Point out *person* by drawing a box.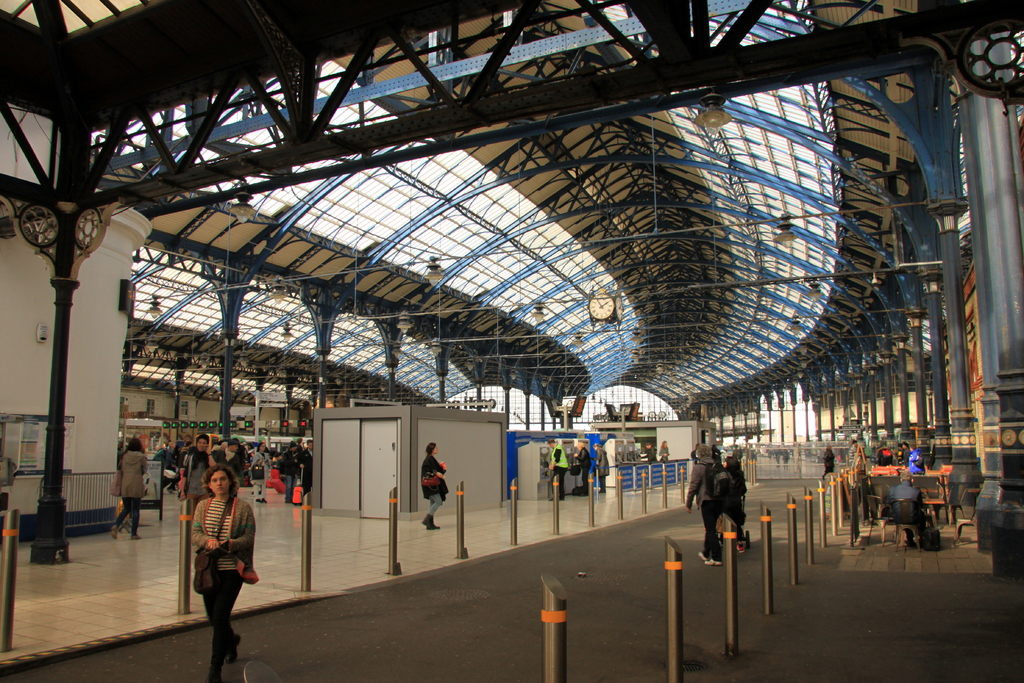
rect(712, 443, 723, 465).
